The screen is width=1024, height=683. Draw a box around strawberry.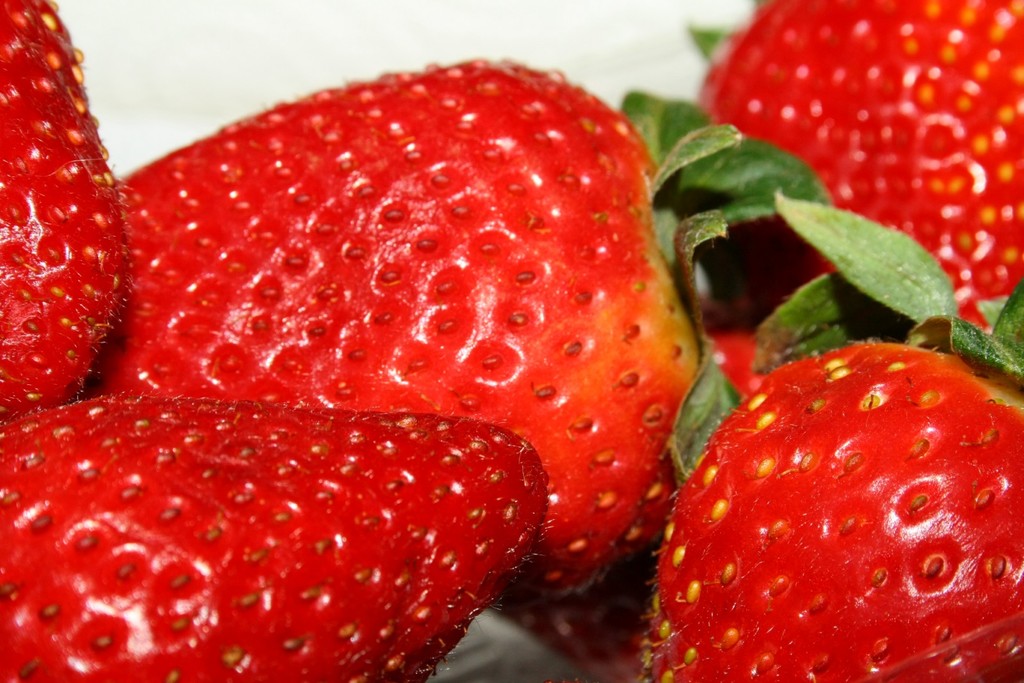
<box>1,0,122,406</box>.
